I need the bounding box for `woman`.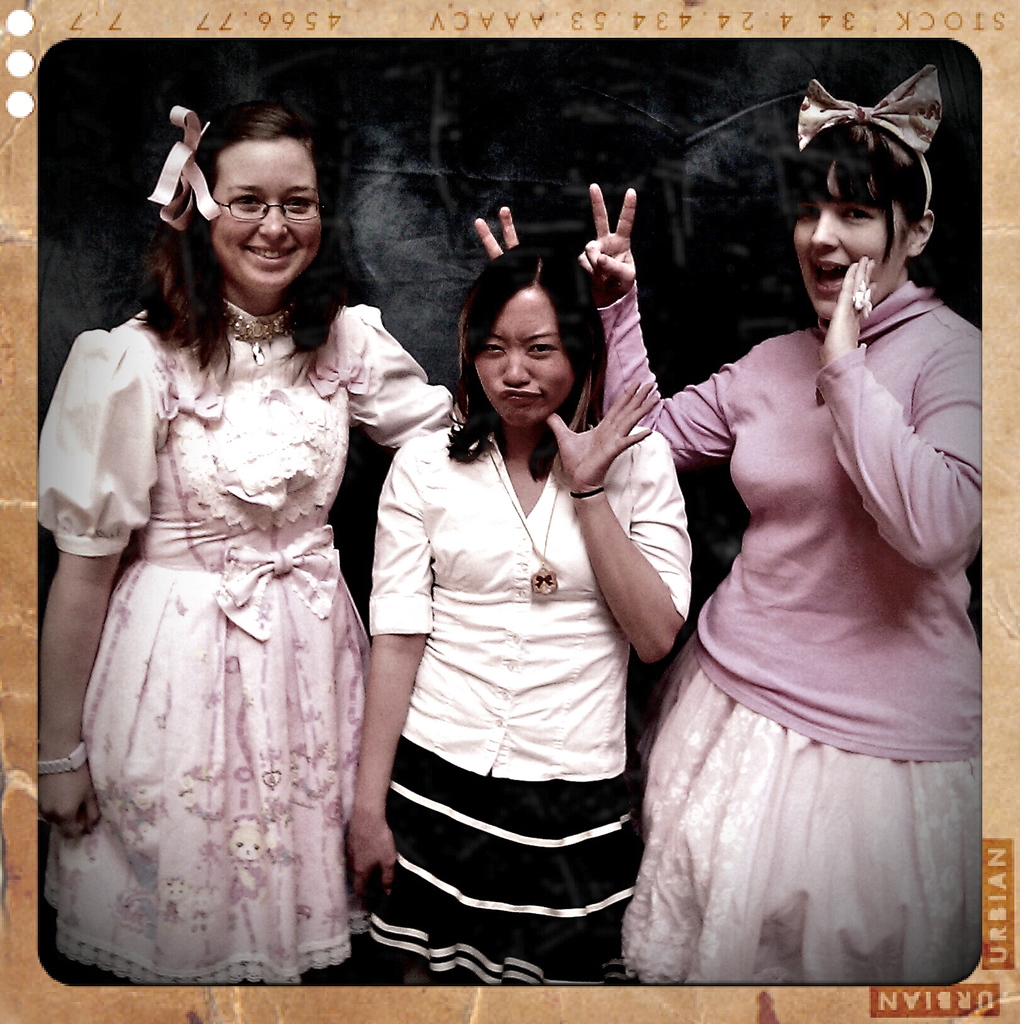
Here it is: 374,237,683,1000.
